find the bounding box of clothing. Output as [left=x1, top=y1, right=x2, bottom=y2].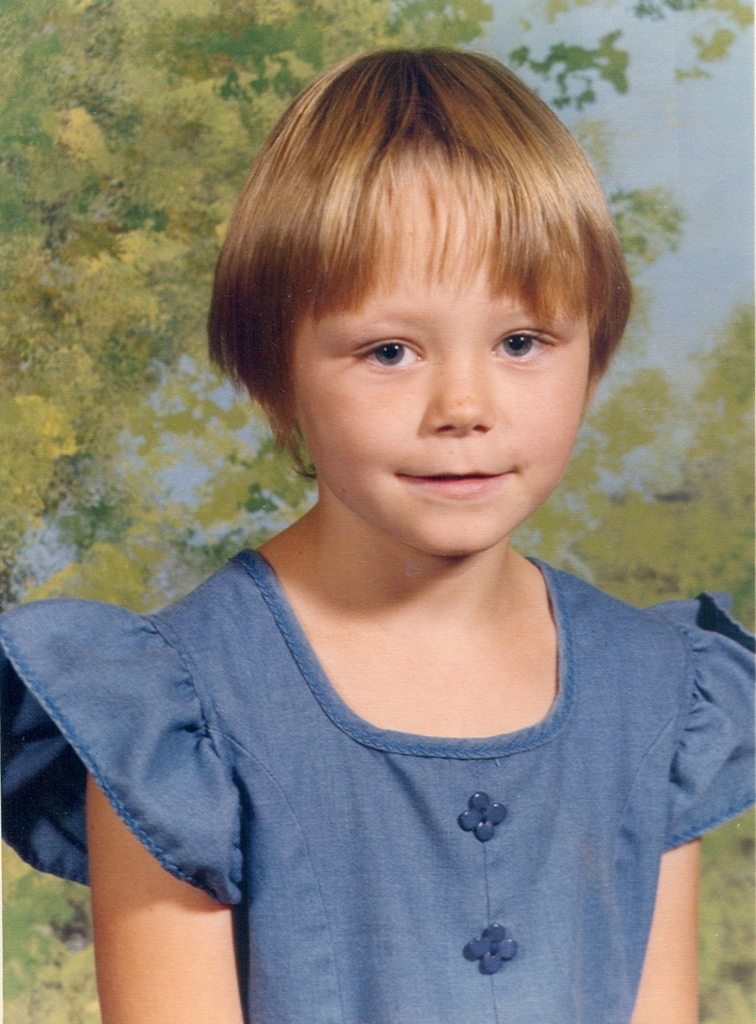
[left=0, top=547, right=755, bottom=1023].
